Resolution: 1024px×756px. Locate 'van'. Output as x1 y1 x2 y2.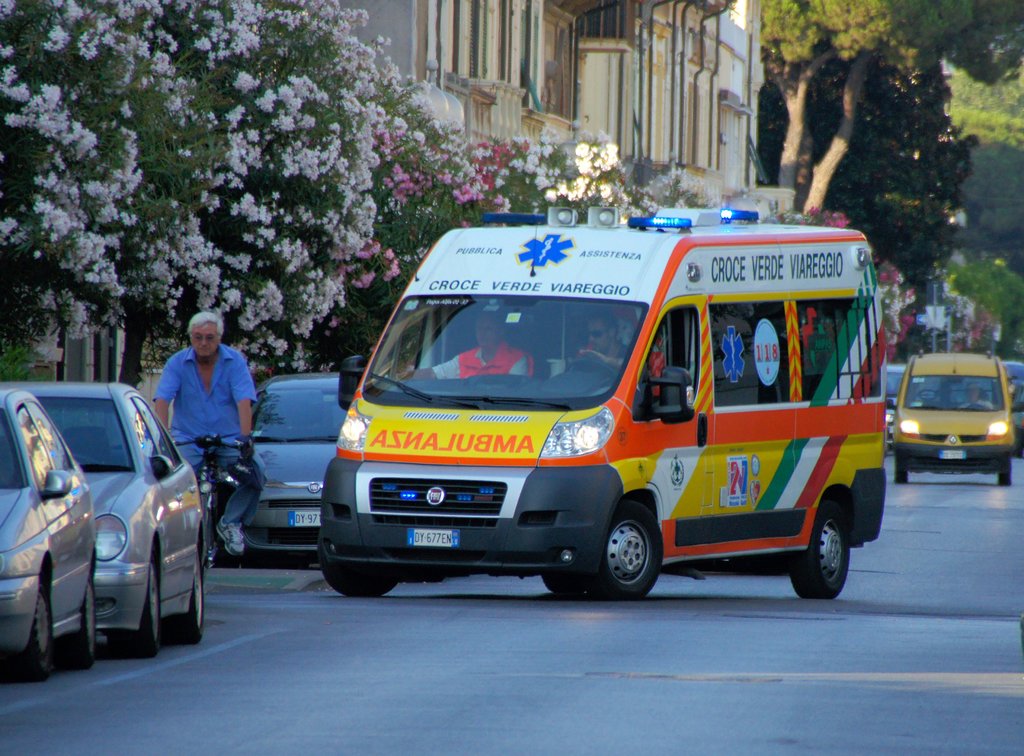
312 204 888 602.
